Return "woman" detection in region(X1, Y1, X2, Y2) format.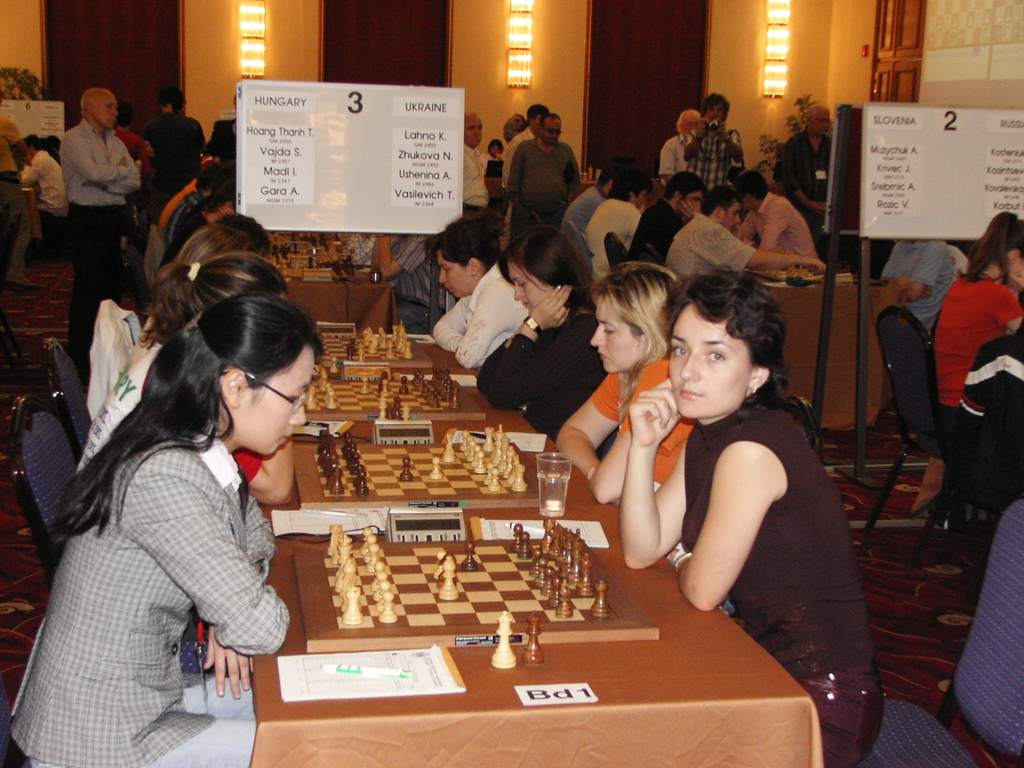
region(125, 225, 257, 368).
